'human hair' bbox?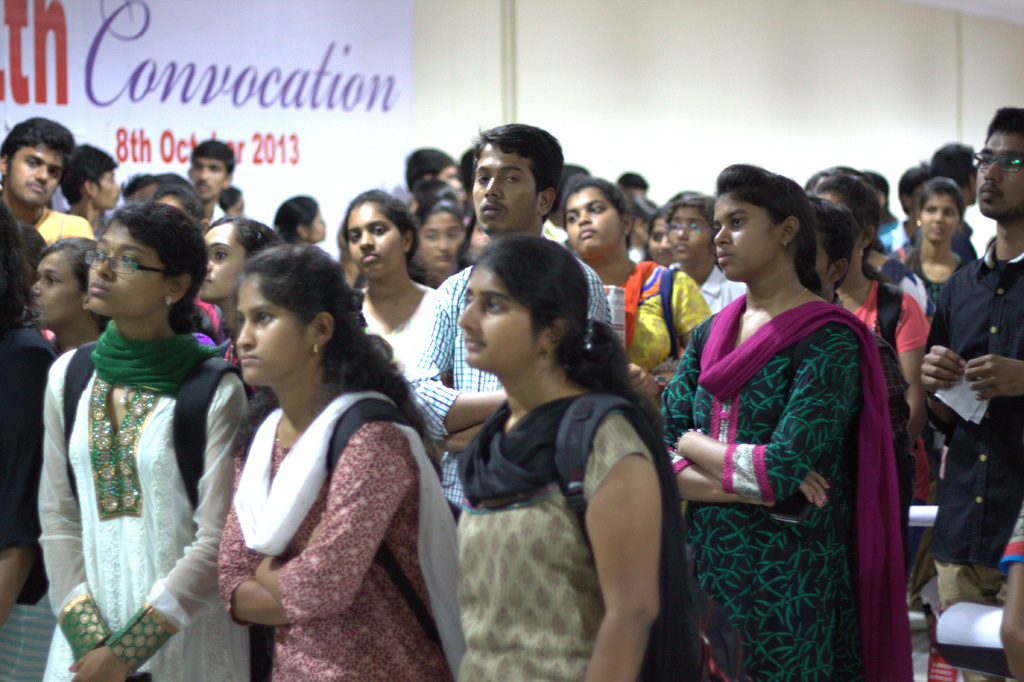
{"x1": 273, "y1": 190, "x2": 318, "y2": 243}
